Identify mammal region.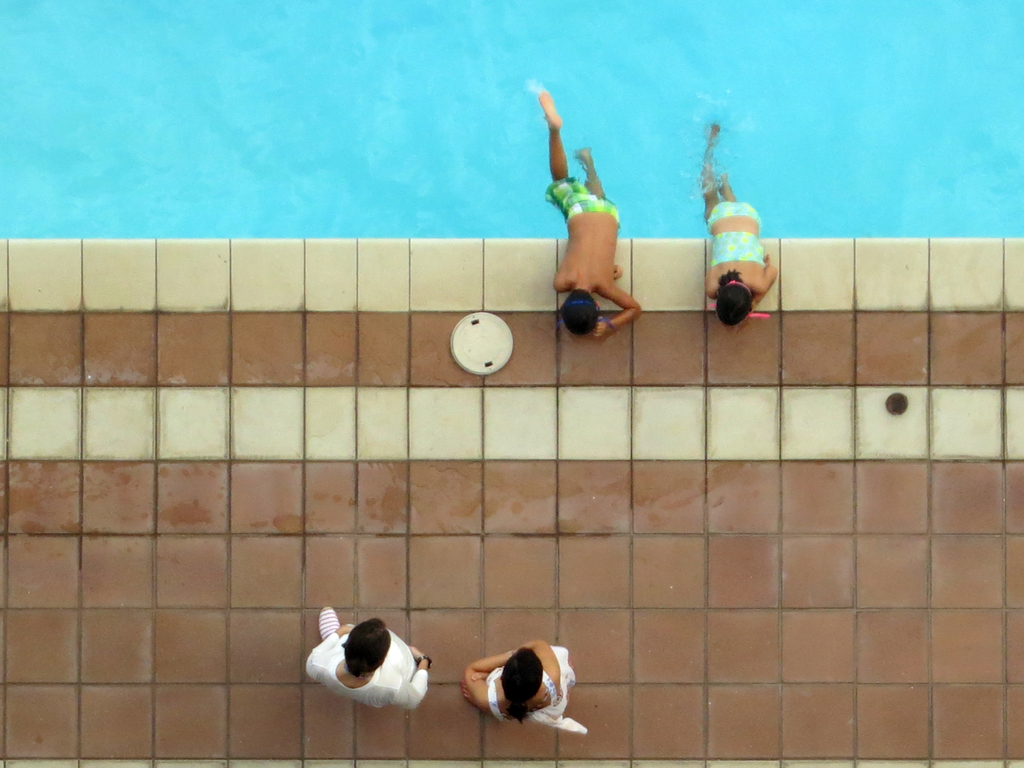
Region: 700 124 778 328.
